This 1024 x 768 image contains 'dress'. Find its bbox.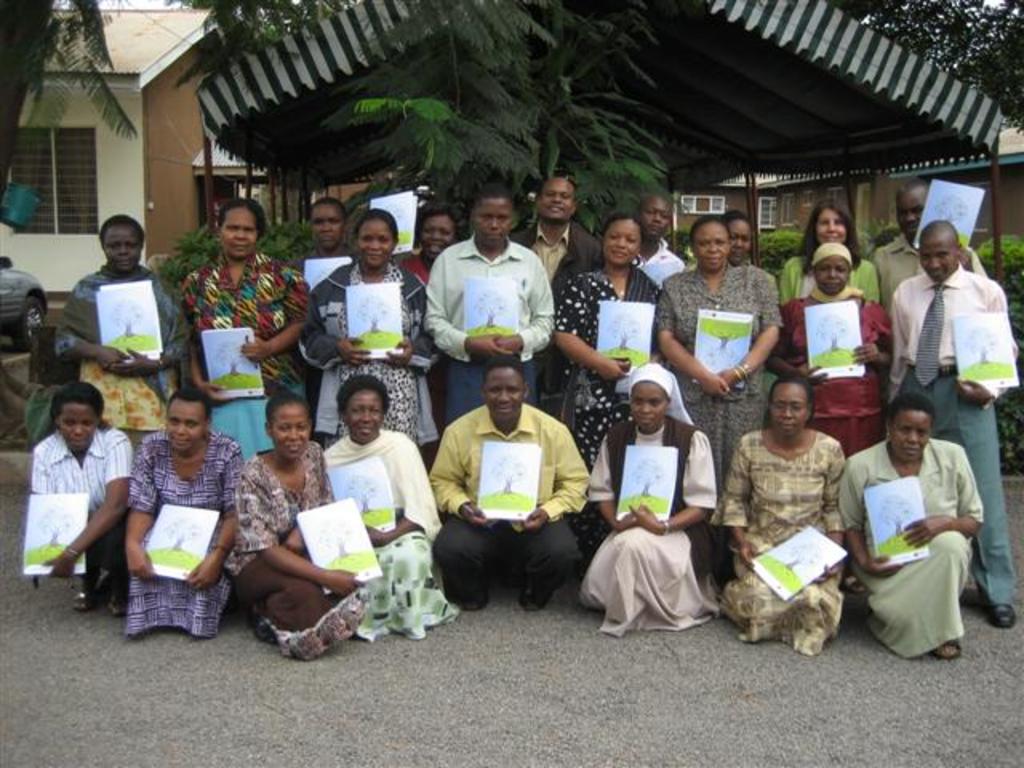
detection(717, 434, 846, 654).
